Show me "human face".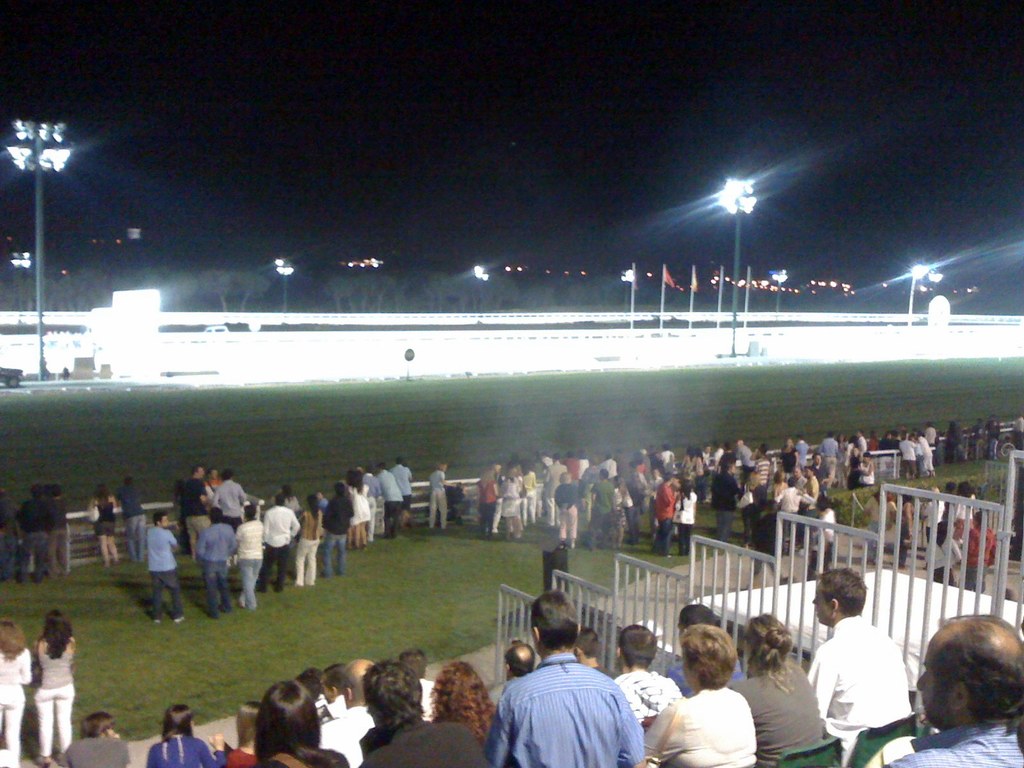
"human face" is here: region(913, 632, 954, 727).
